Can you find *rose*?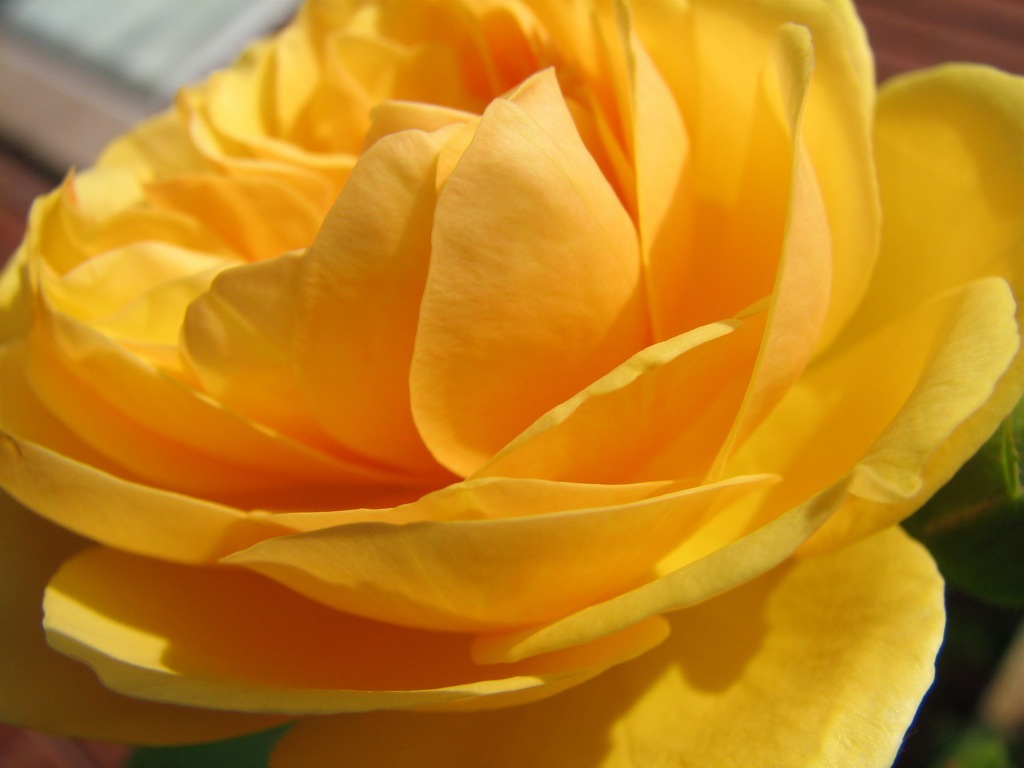
Yes, bounding box: detection(0, 0, 1023, 767).
